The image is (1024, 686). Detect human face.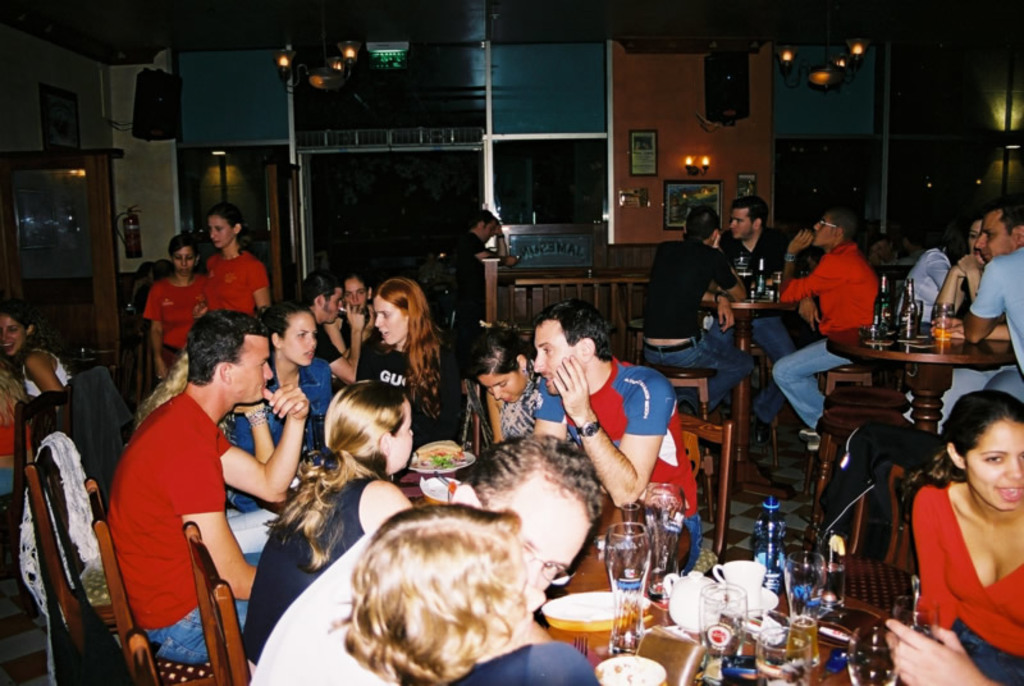
Detection: {"x1": 534, "y1": 331, "x2": 582, "y2": 393}.
